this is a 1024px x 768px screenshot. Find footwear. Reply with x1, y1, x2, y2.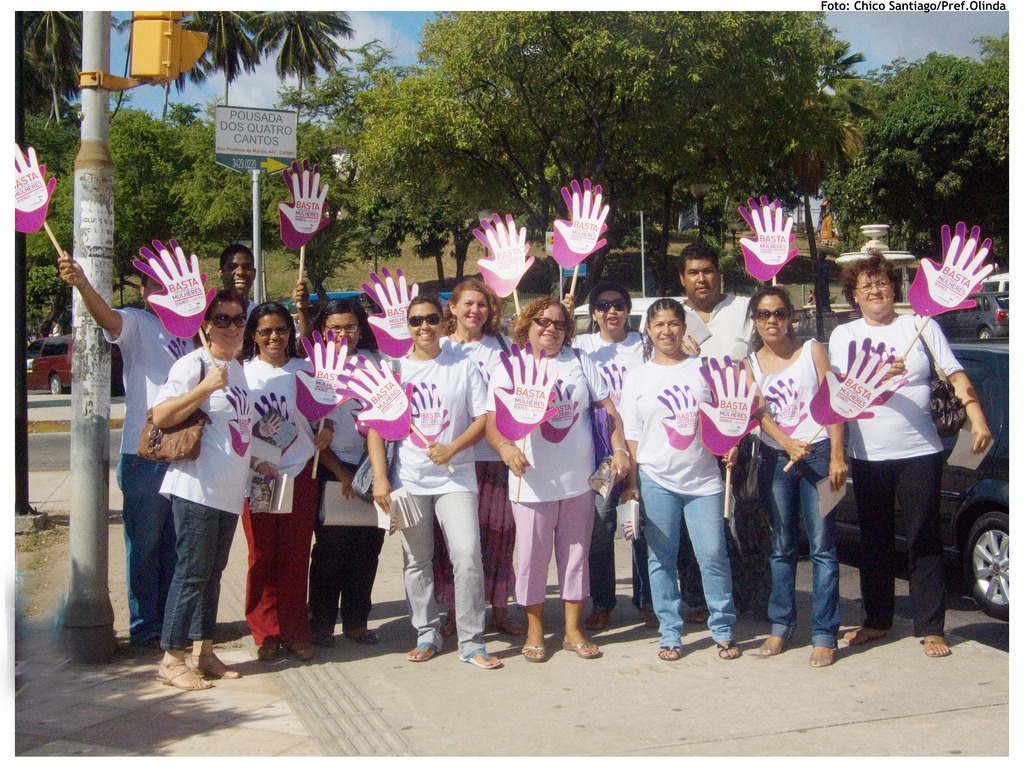
807, 646, 838, 668.
